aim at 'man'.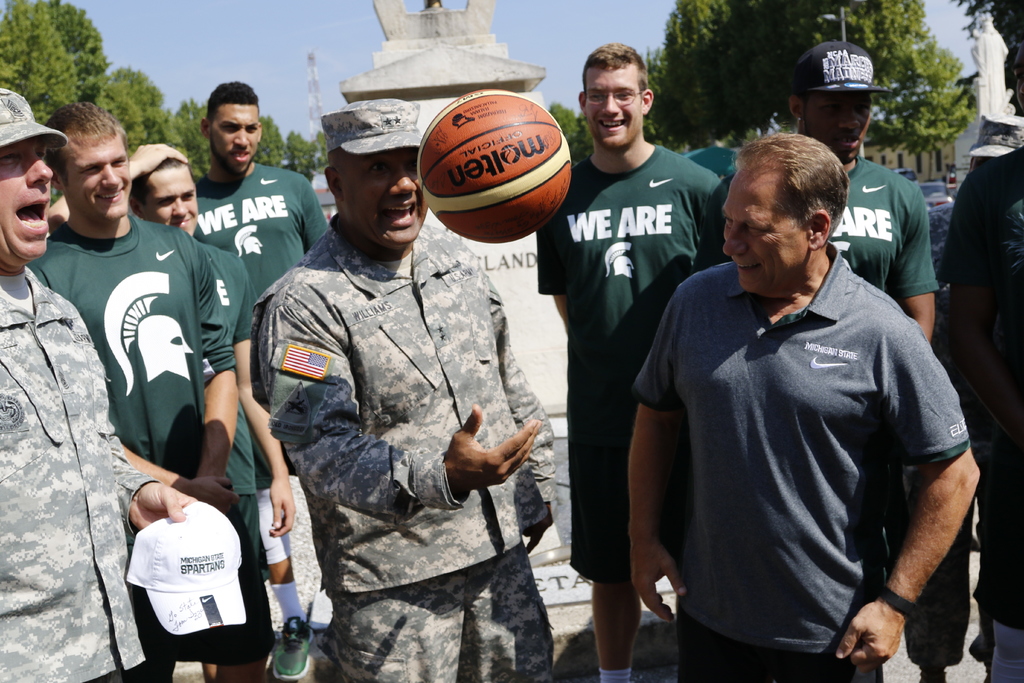
Aimed at 538/42/733/682.
